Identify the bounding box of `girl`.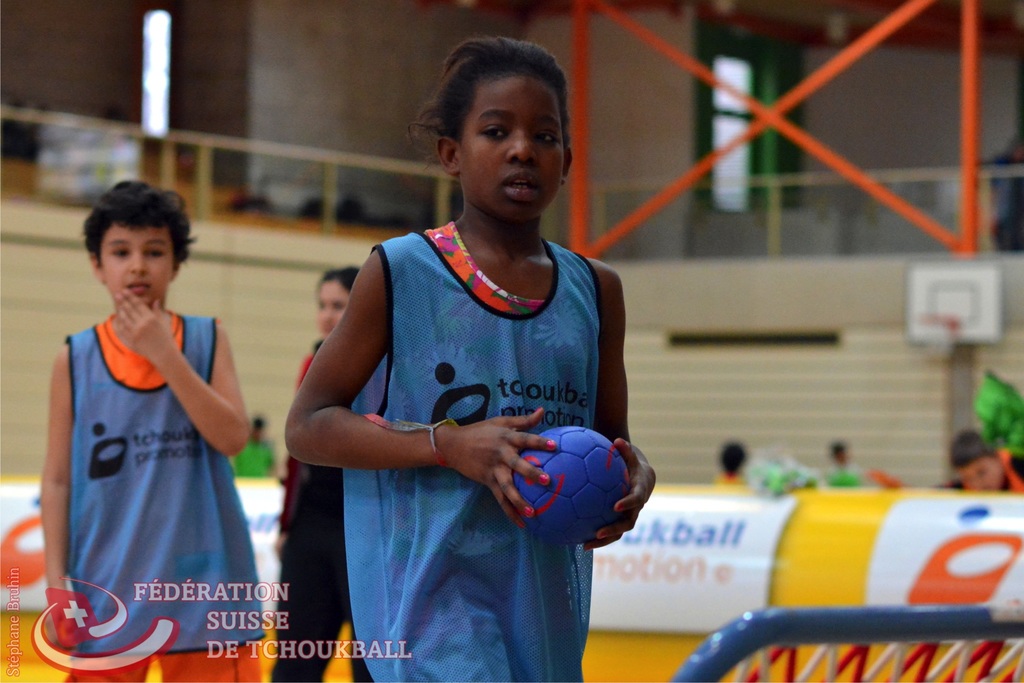
{"x1": 264, "y1": 268, "x2": 372, "y2": 682}.
